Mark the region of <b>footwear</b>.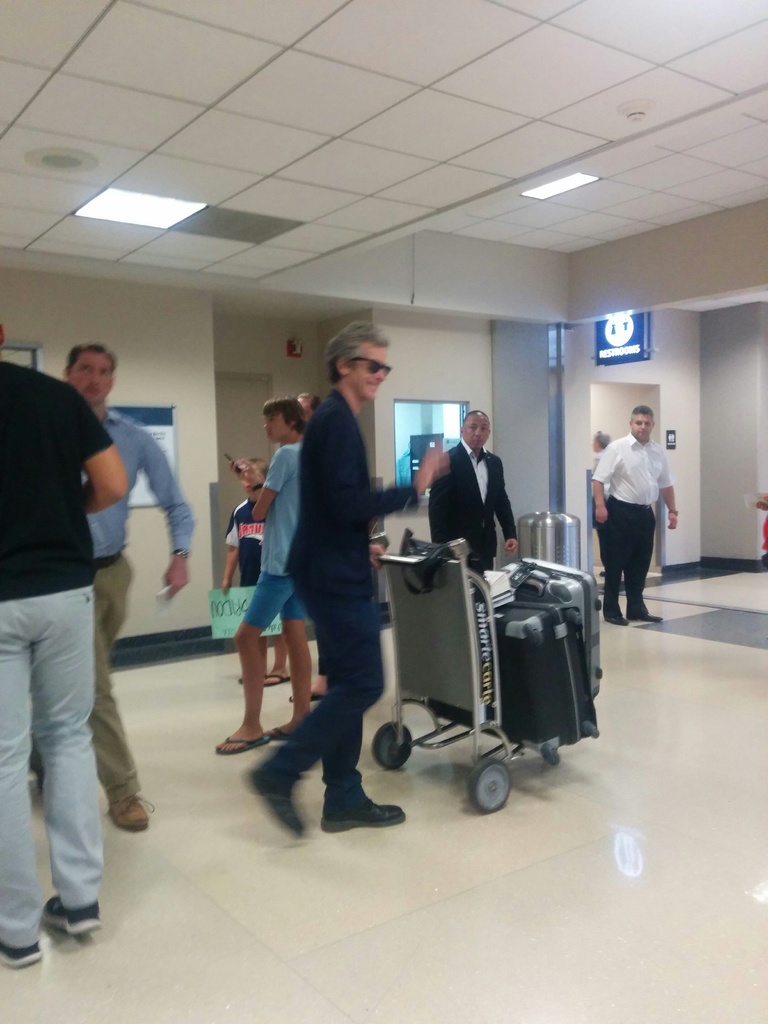
Region: (2,938,38,972).
